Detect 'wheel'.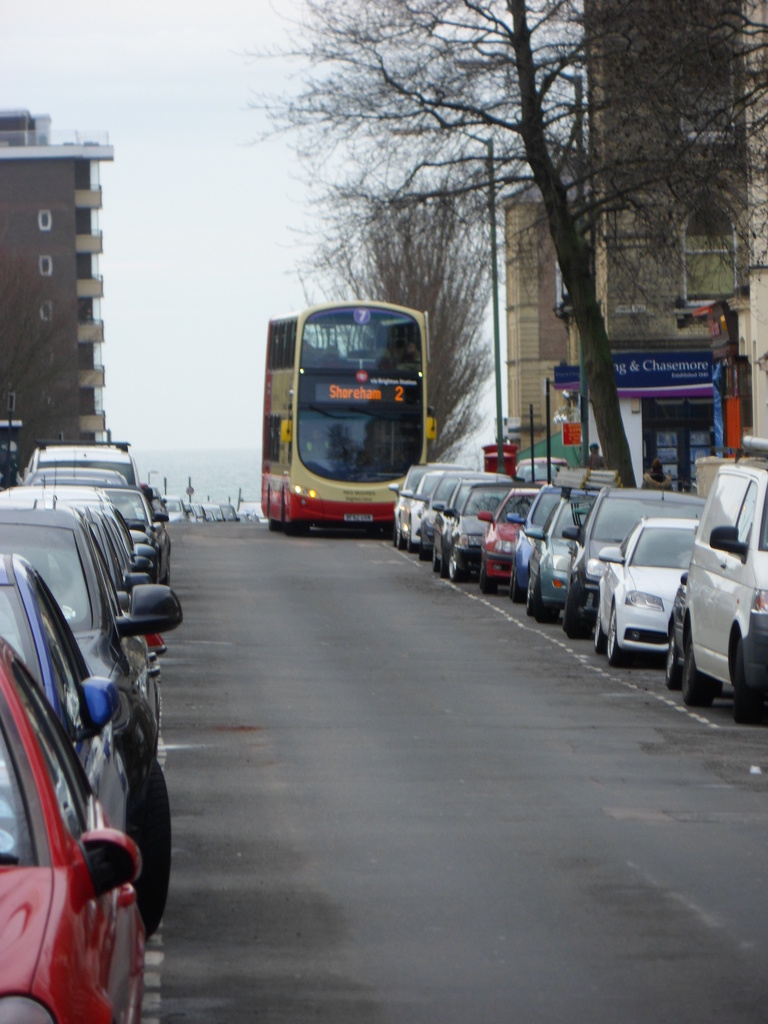
Detected at 417:545:427:561.
